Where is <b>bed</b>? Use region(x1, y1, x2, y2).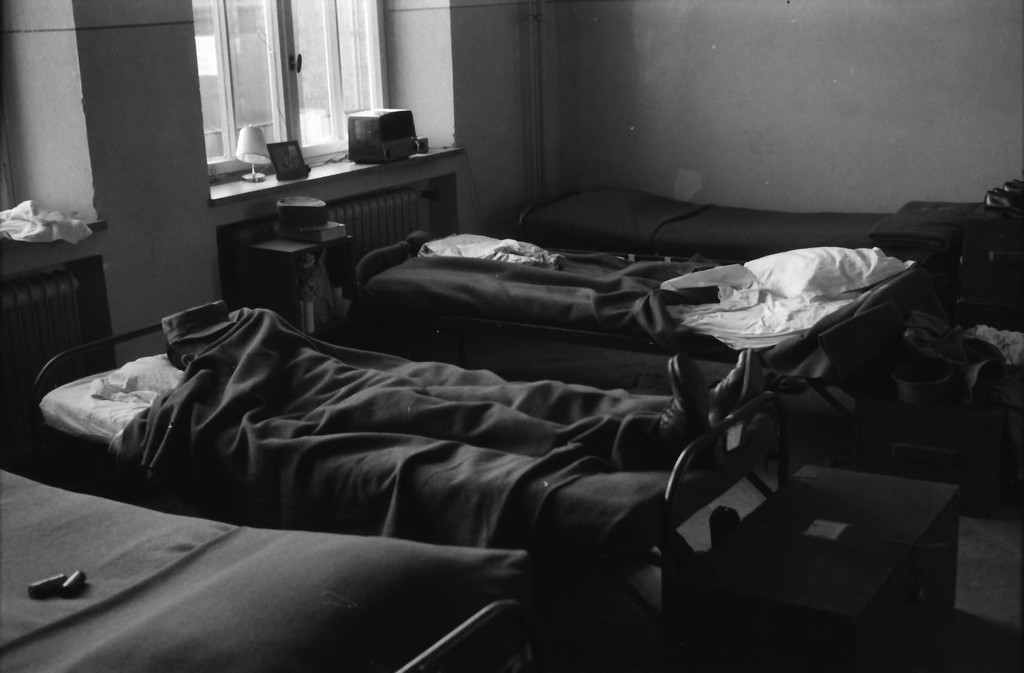
region(26, 322, 778, 599).
